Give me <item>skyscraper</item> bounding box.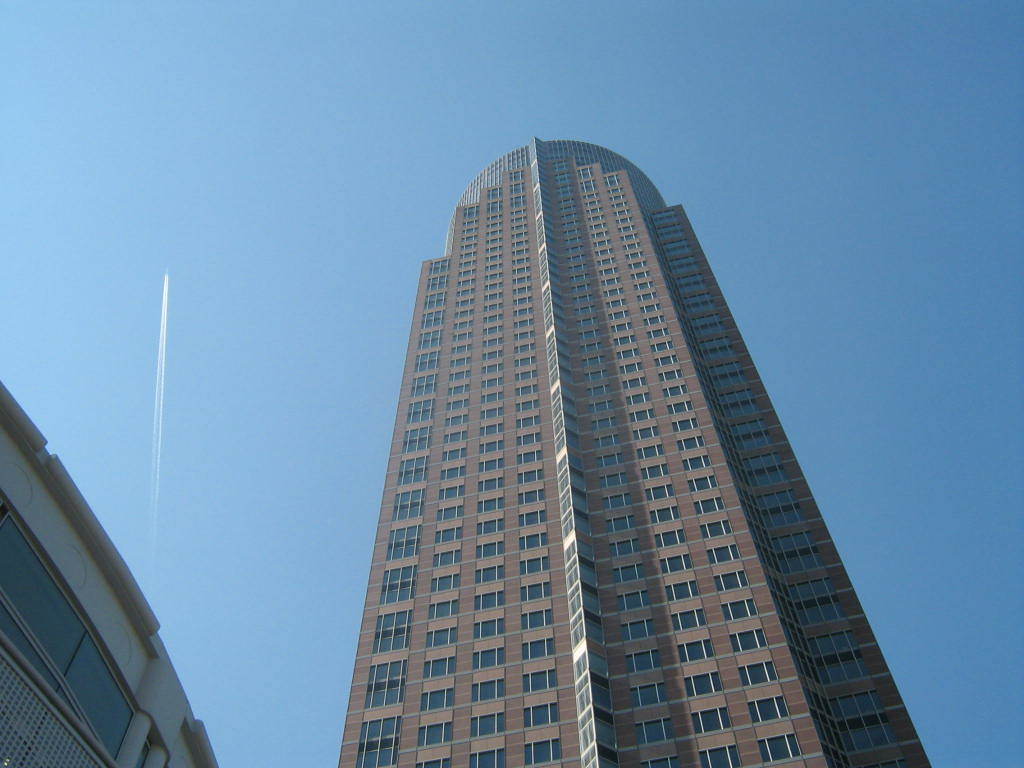
{"x1": 294, "y1": 160, "x2": 939, "y2": 747}.
